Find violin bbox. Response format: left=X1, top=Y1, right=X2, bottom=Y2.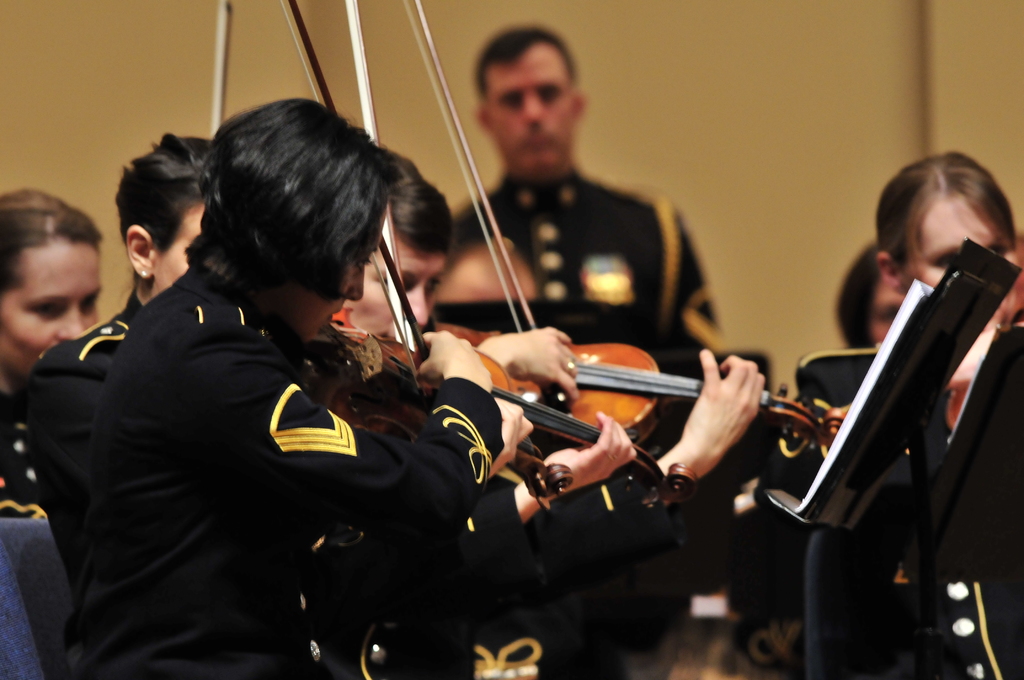
left=269, top=0, right=664, bottom=544.
